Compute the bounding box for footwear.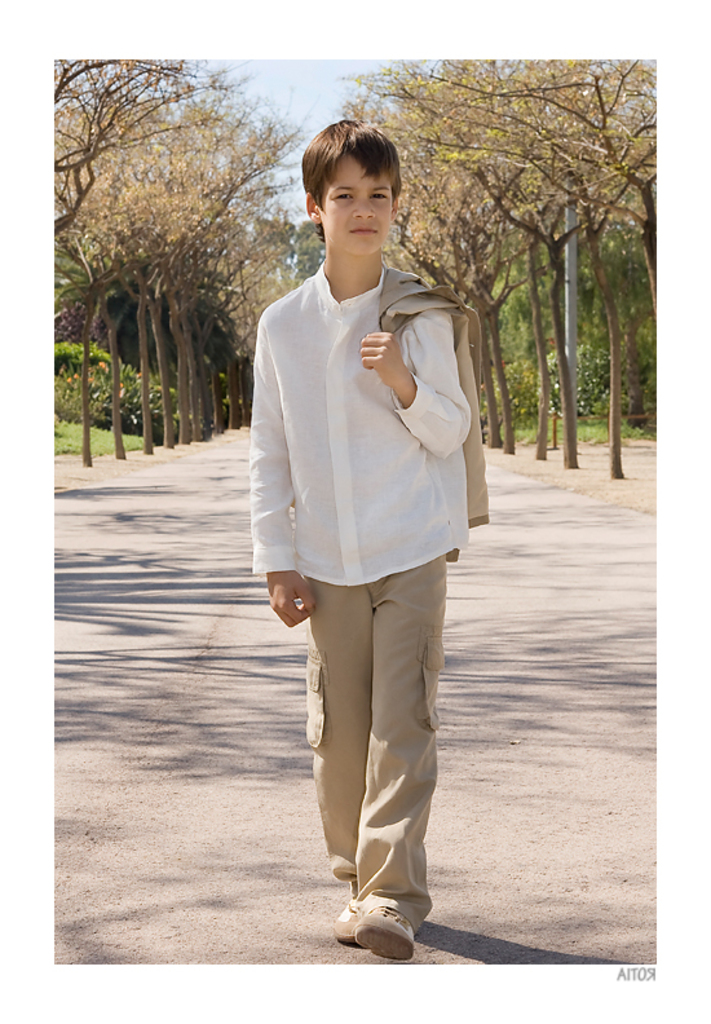
left=335, top=873, right=367, bottom=944.
